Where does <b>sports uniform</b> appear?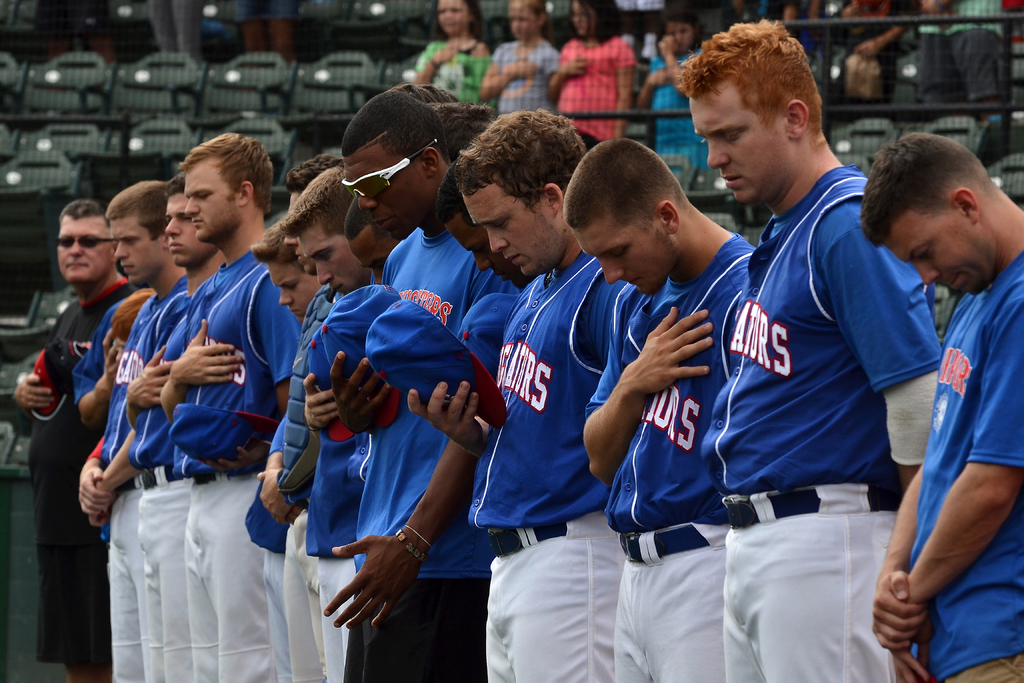
Appears at Rect(463, 234, 637, 682).
